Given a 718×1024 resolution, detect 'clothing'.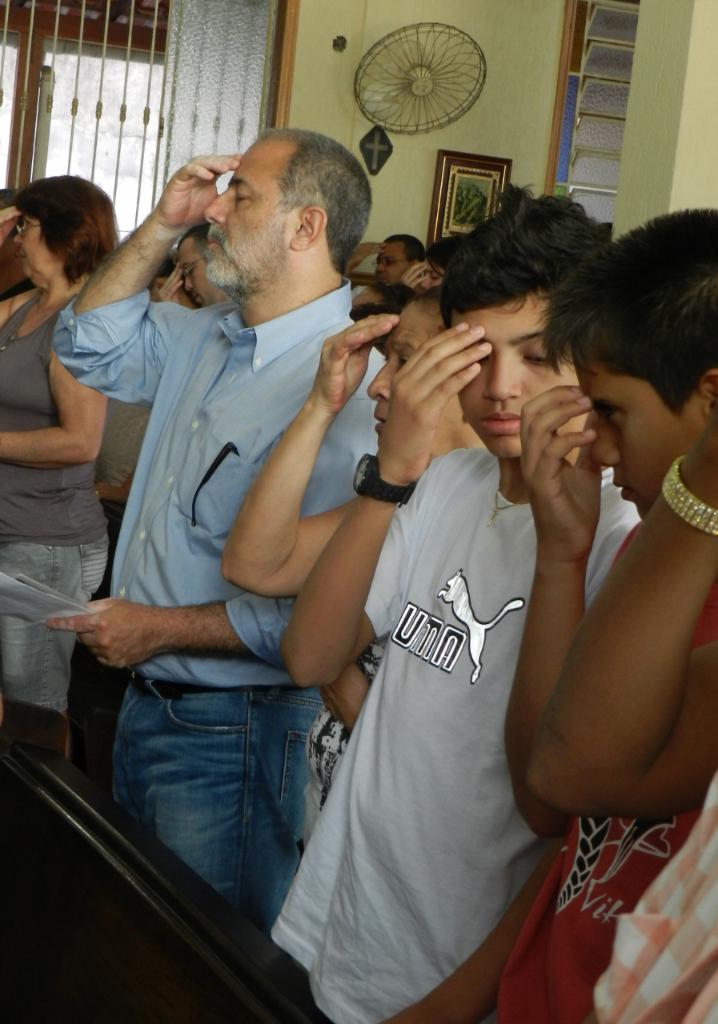
{"x1": 488, "y1": 506, "x2": 717, "y2": 1023}.
